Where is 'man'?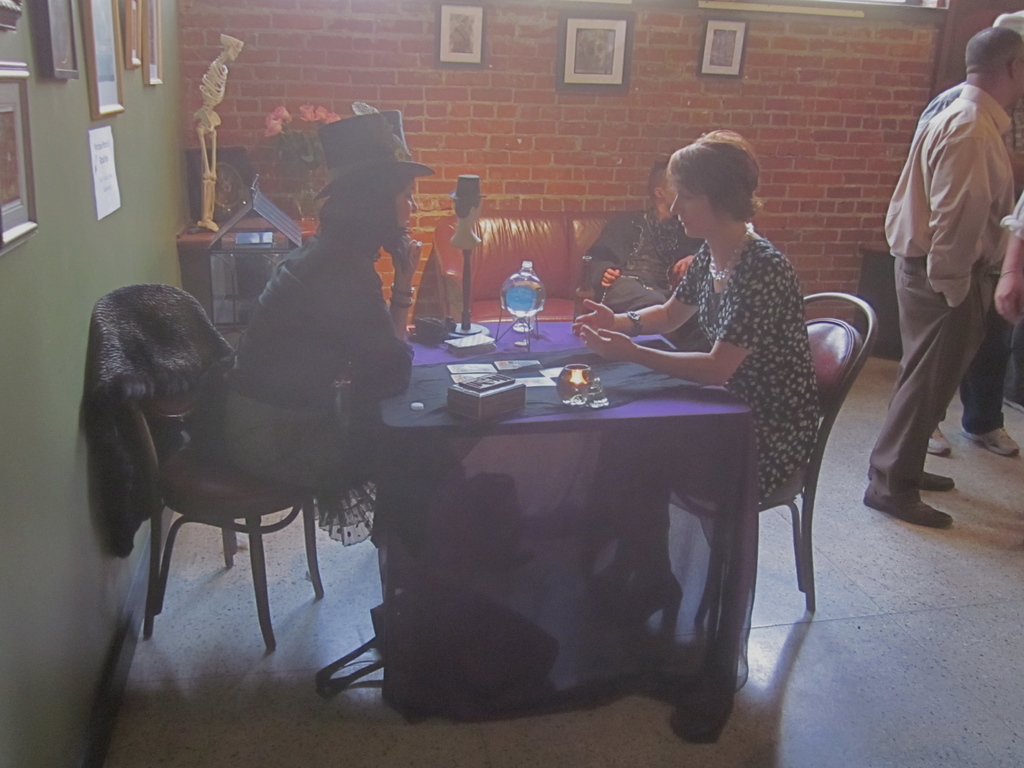
(x1=583, y1=164, x2=707, y2=307).
